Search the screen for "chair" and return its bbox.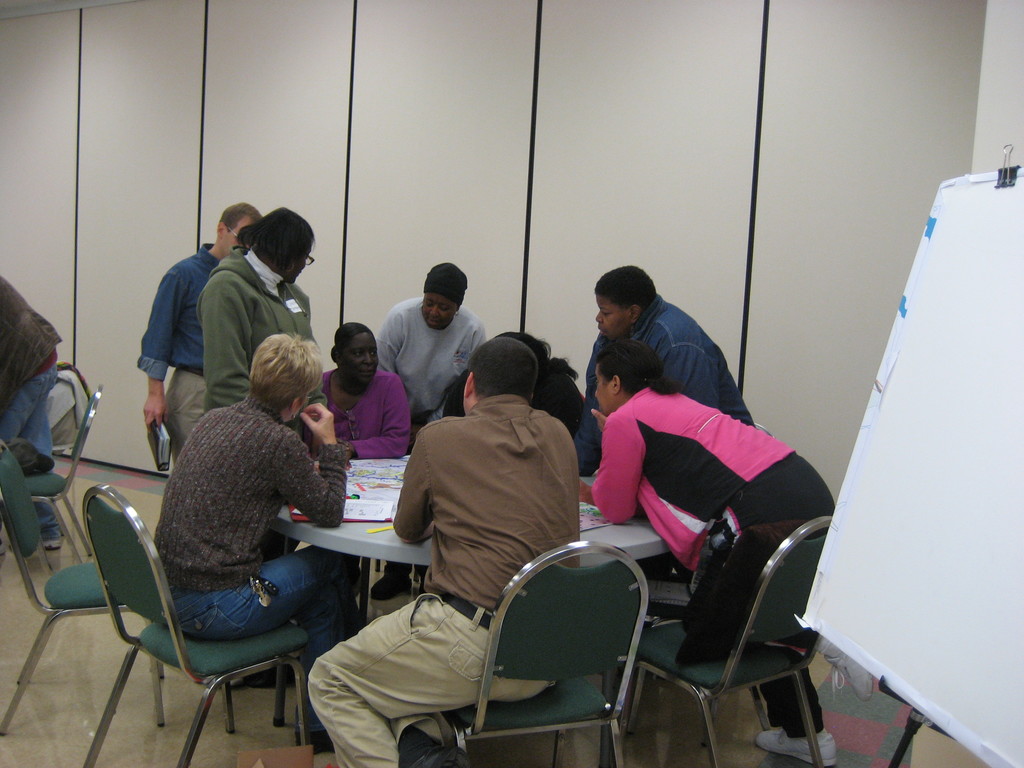
Found: x1=0 y1=438 x2=166 y2=741.
